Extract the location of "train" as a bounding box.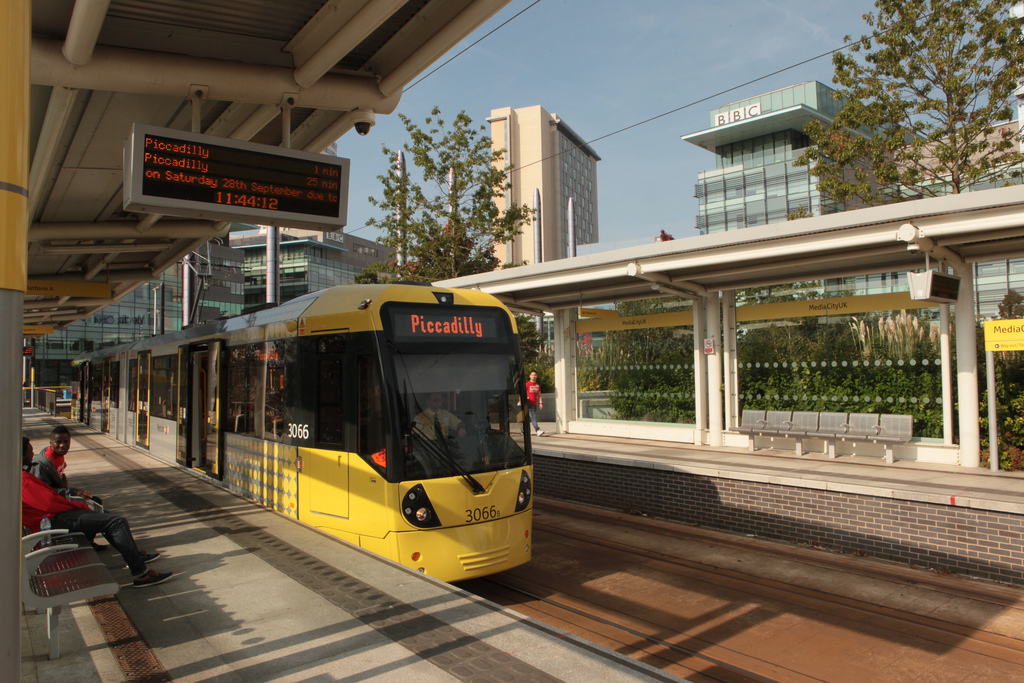
select_region(63, 287, 535, 577).
